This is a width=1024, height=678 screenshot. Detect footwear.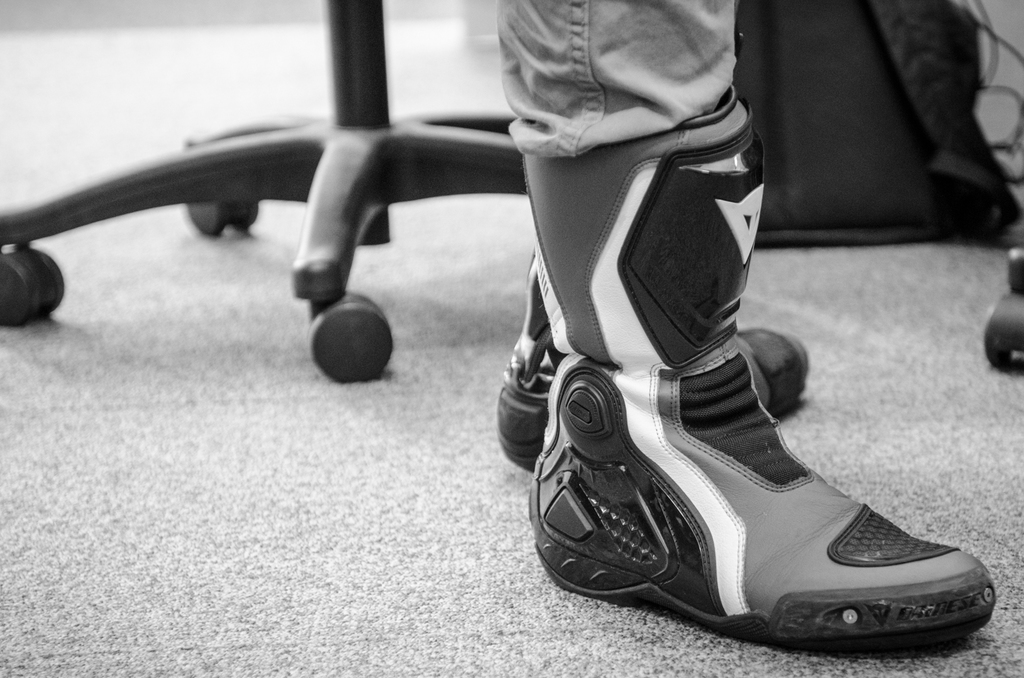
(left=497, top=264, right=804, bottom=477).
